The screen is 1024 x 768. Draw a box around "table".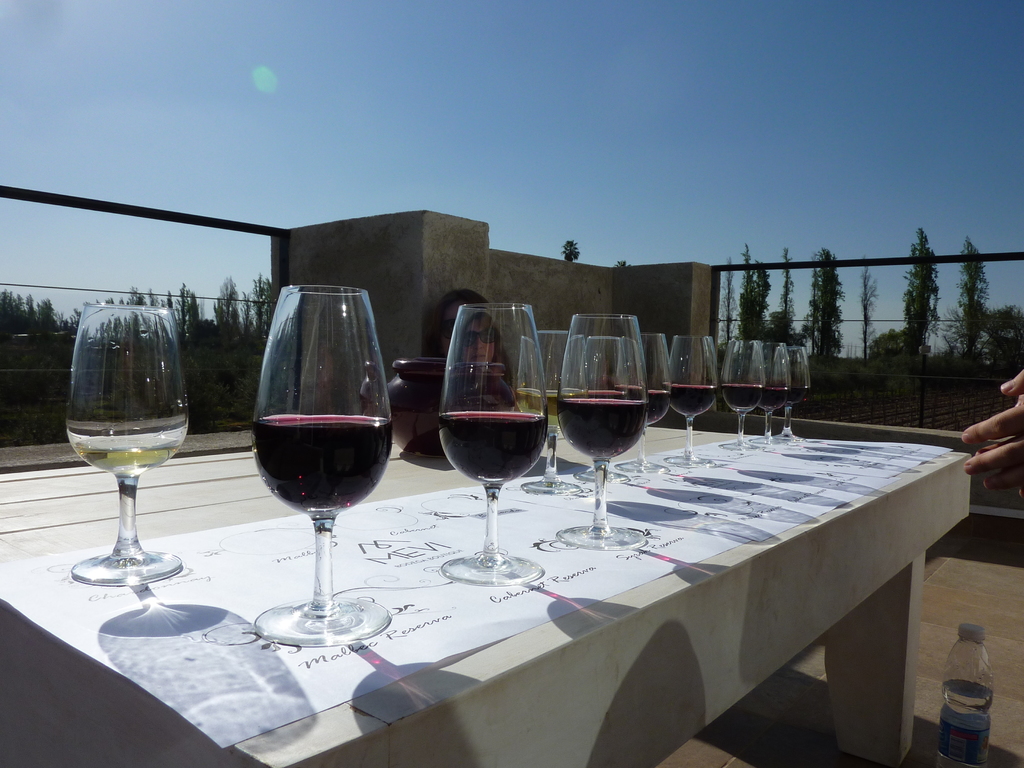
x1=31 y1=300 x2=892 y2=767.
